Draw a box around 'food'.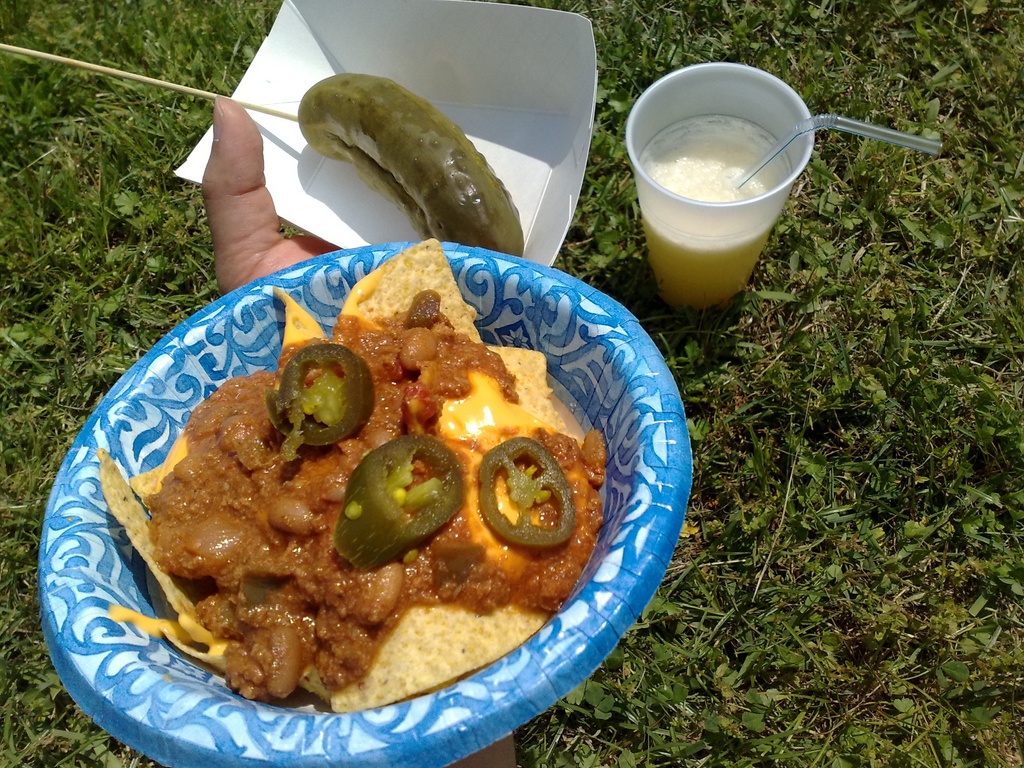
150 252 619 748.
